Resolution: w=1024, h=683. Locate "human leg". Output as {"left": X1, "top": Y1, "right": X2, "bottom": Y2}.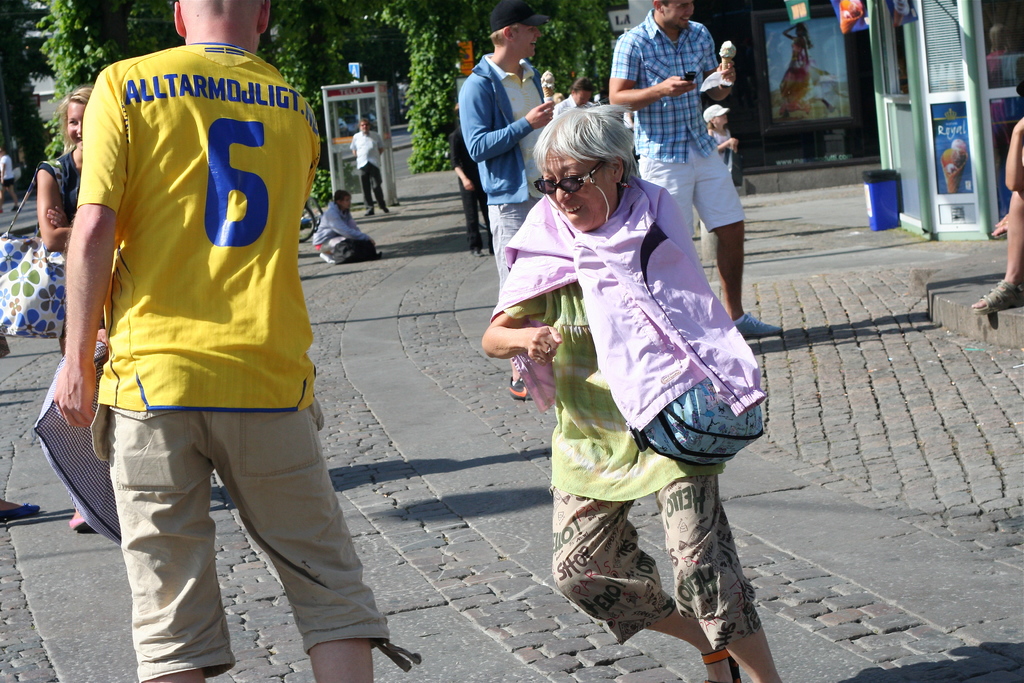
{"left": 968, "top": 192, "right": 1023, "bottom": 312}.
